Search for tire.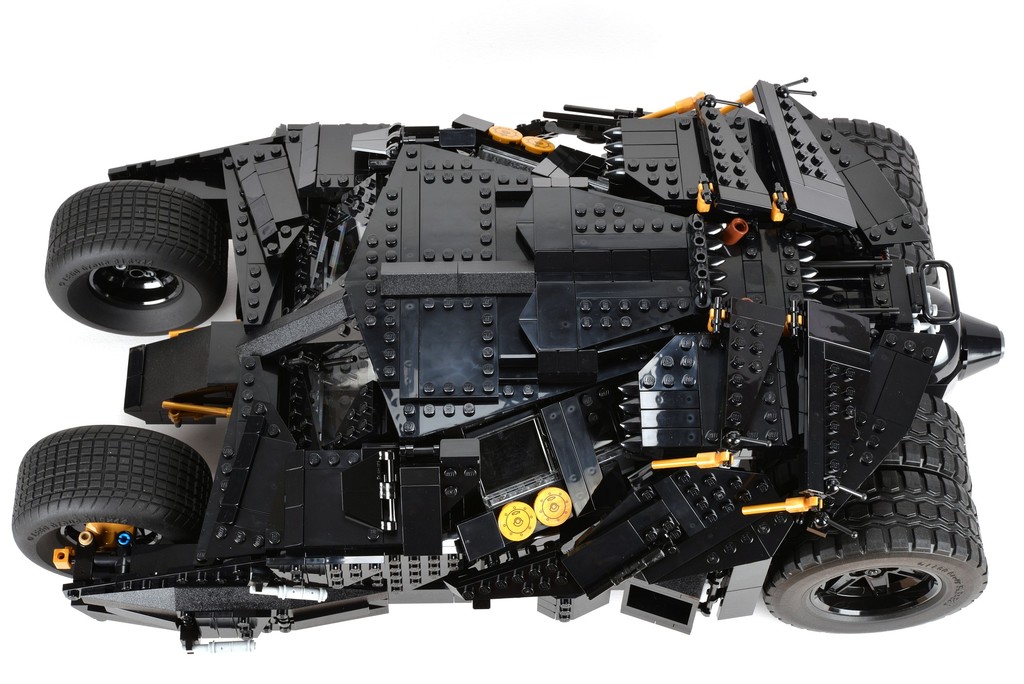
Found at [42,181,227,336].
